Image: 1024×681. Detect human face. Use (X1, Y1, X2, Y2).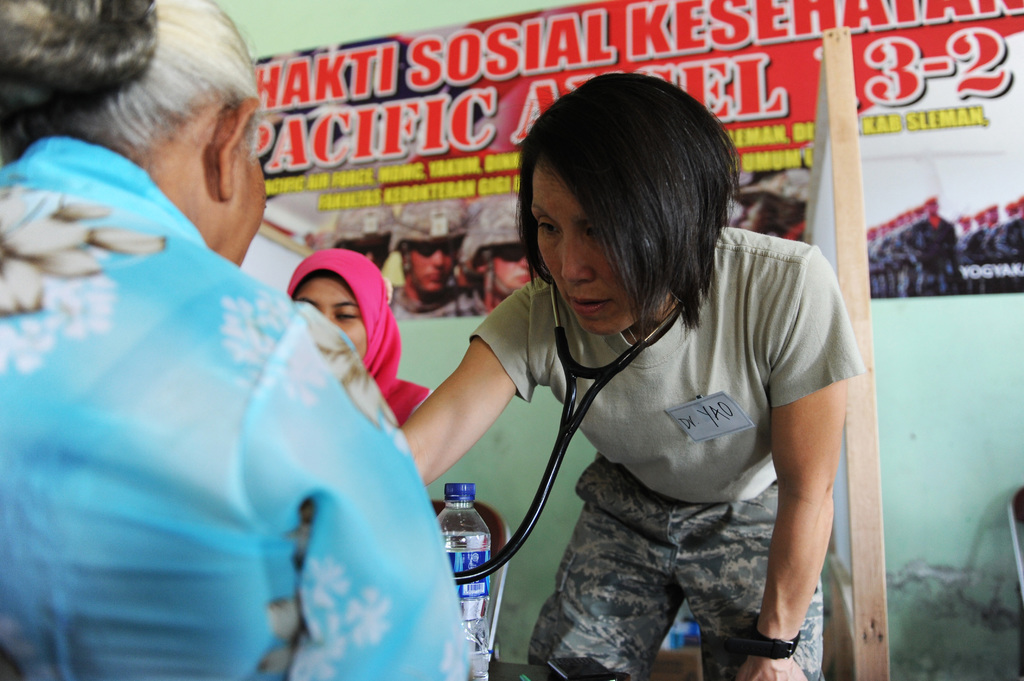
(286, 268, 371, 358).
